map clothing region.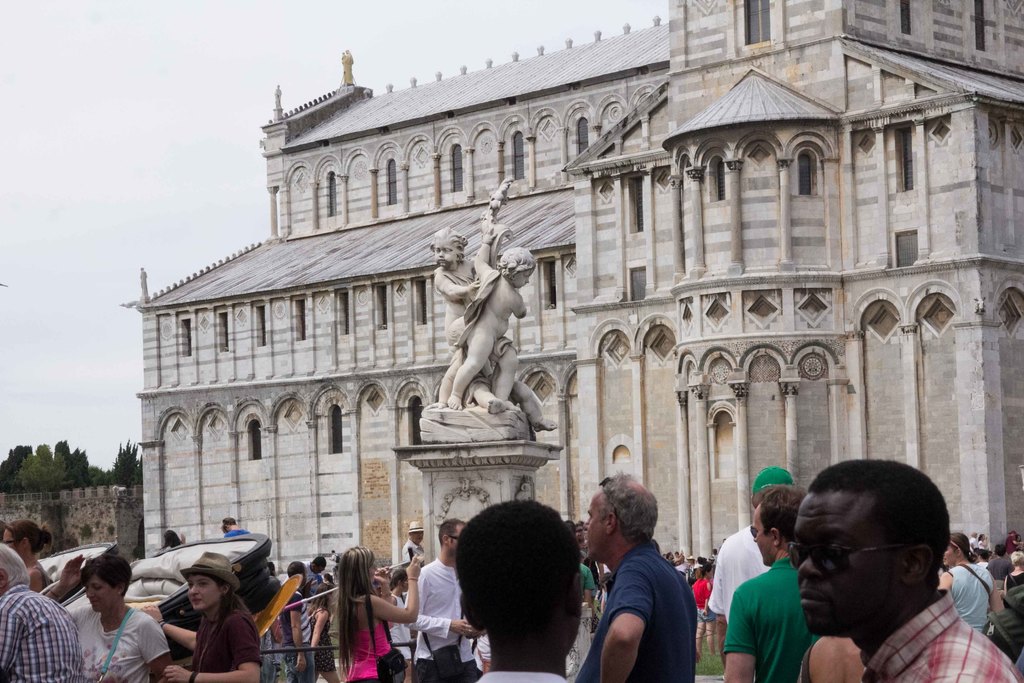
Mapped to box(83, 603, 166, 682).
